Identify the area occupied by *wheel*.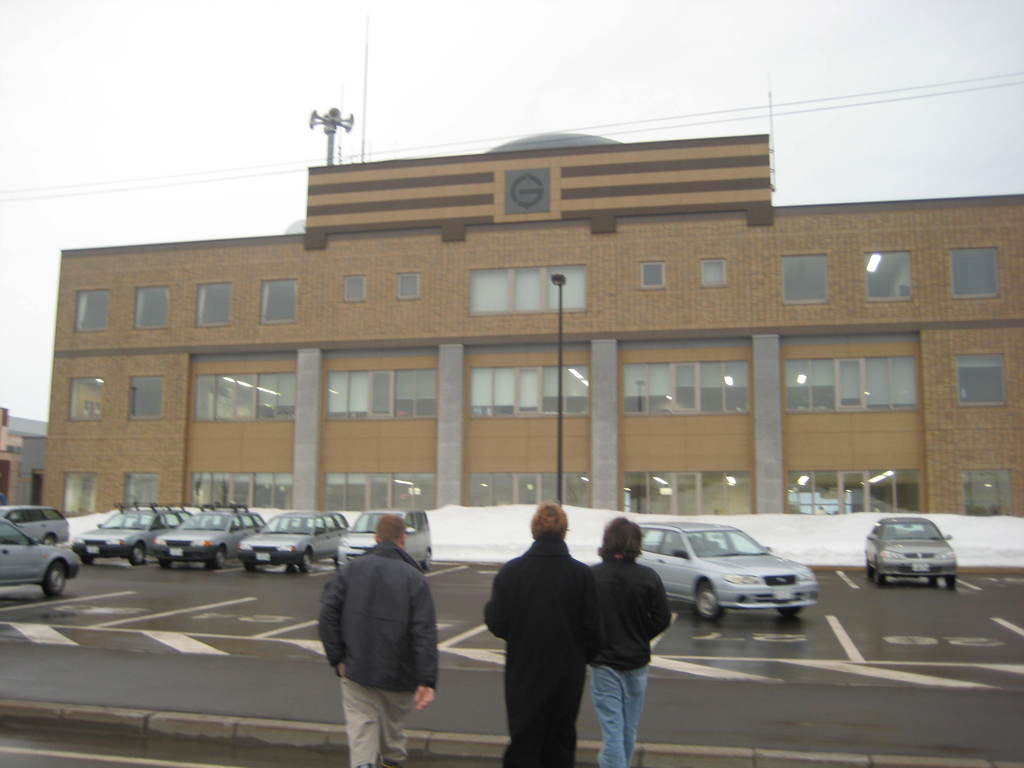
Area: bbox=[216, 547, 225, 568].
